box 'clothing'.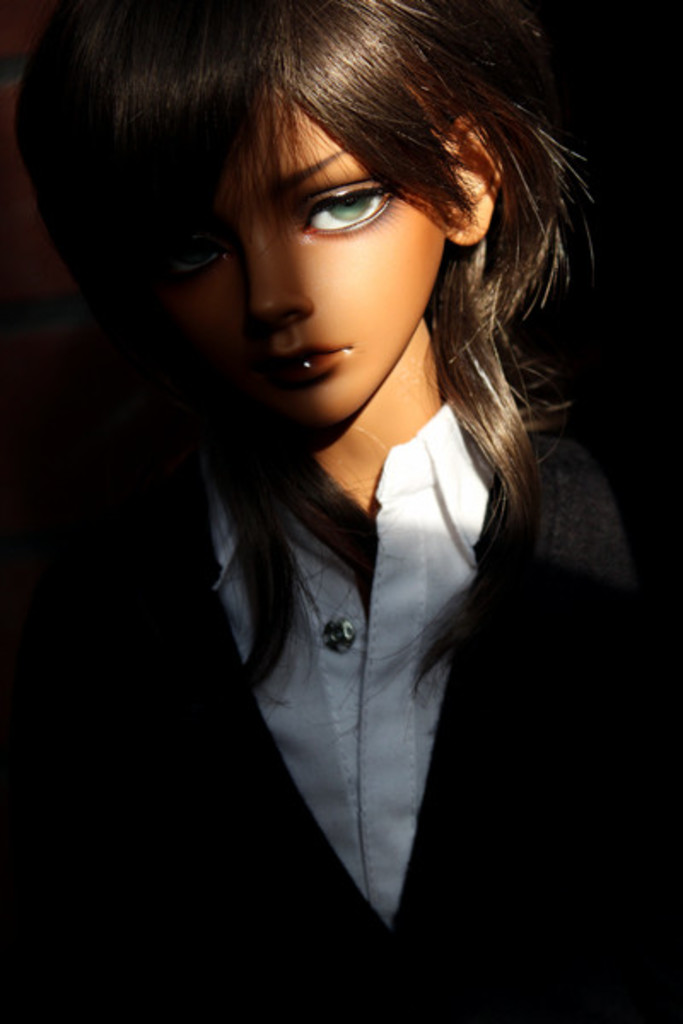
l=0, t=348, r=681, b=1022.
